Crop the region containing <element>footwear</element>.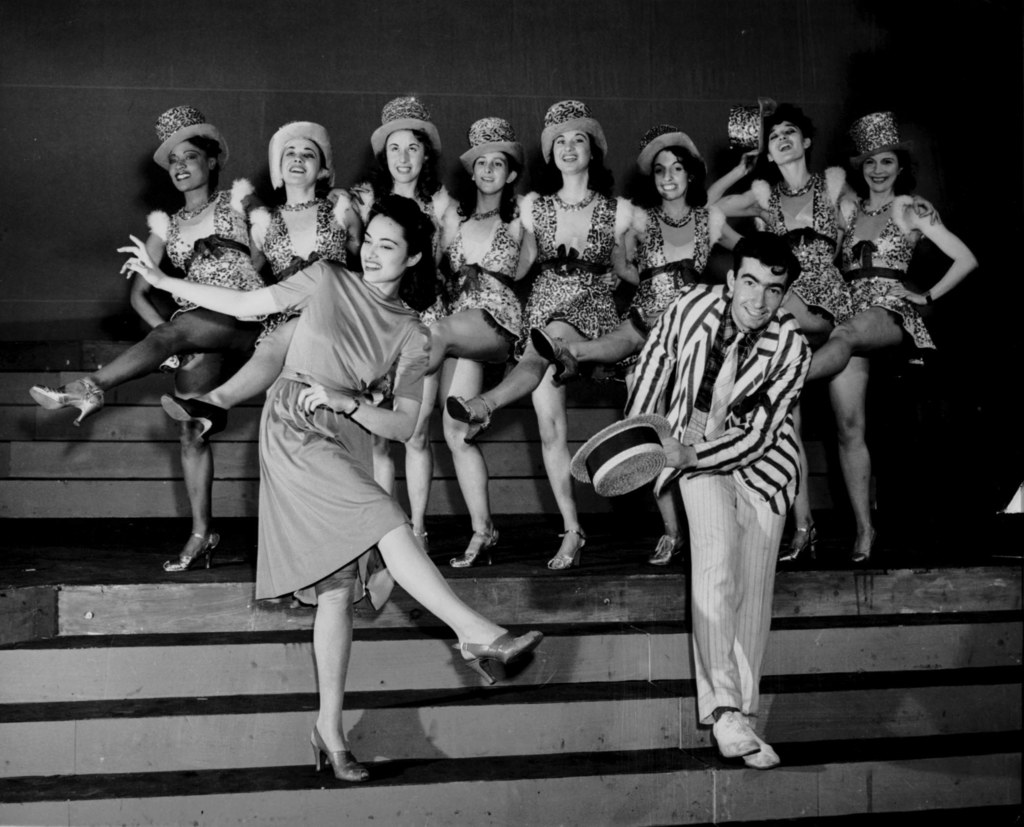
Crop region: (312, 725, 371, 786).
